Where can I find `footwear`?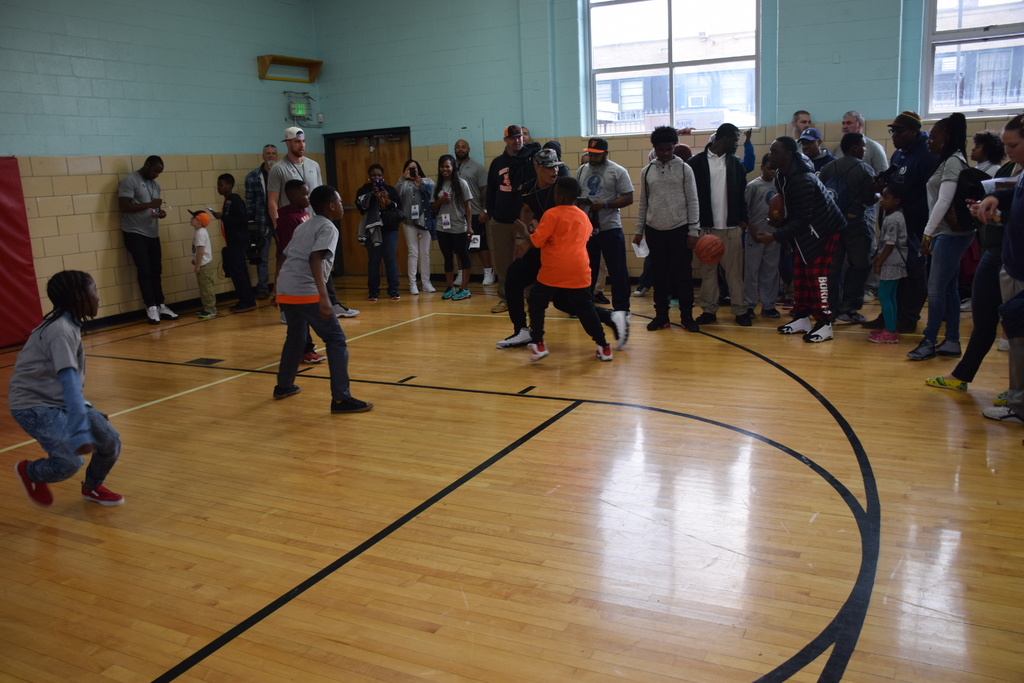
You can find it at {"left": 230, "top": 298, "right": 252, "bottom": 309}.
